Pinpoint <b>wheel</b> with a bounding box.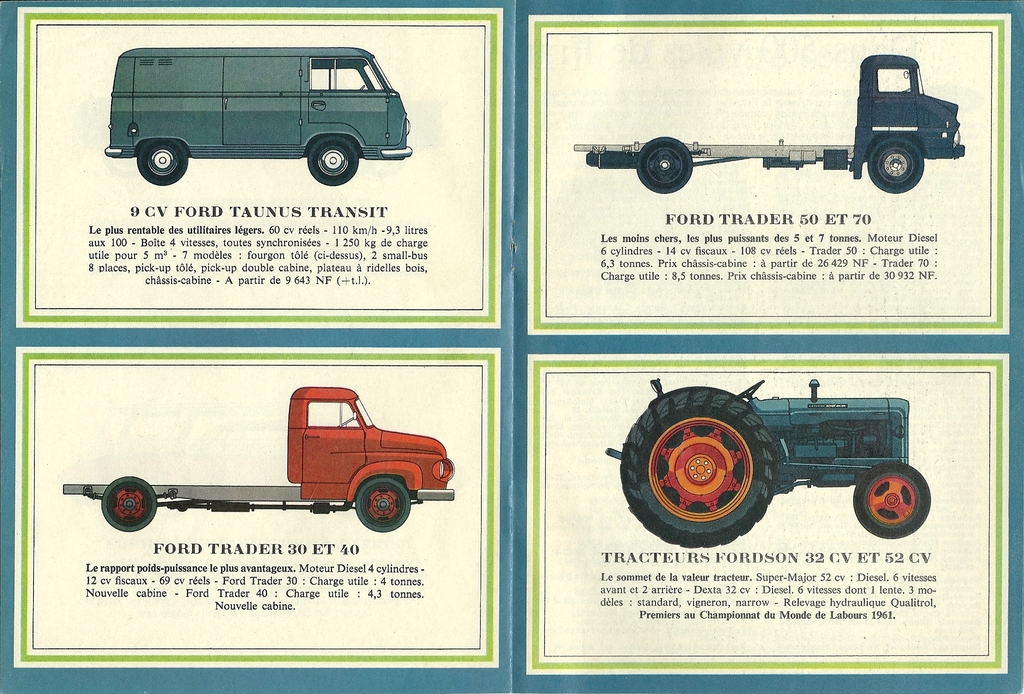
{"x1": 360, "y1": 83, "x2": 366, "y2": 90}.
